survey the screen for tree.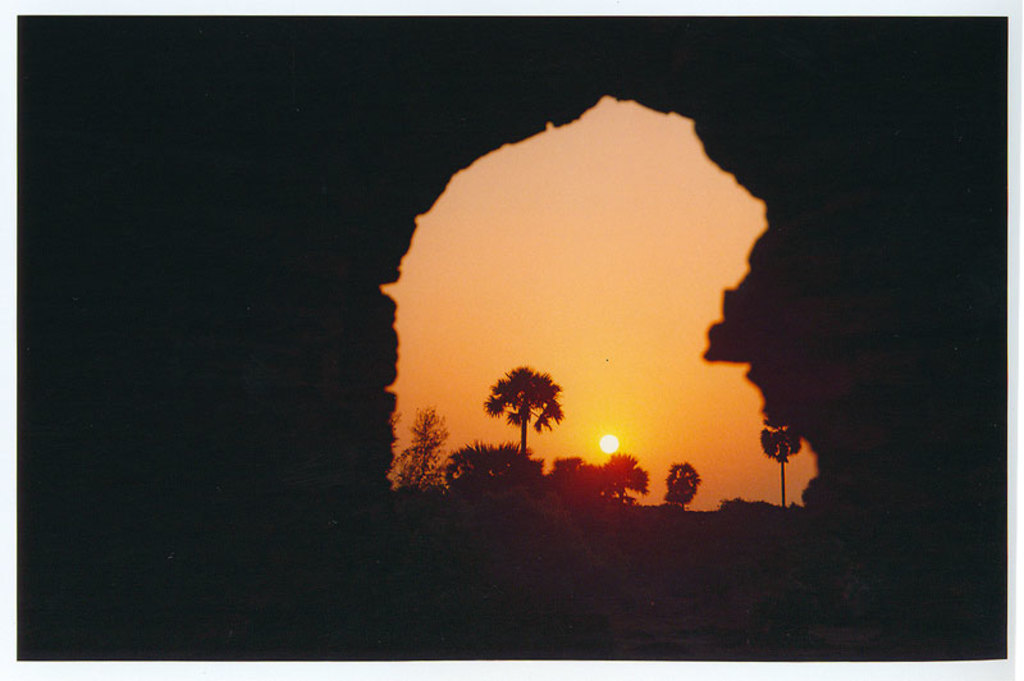
Survey found: bbox=[444, 440, 541, 488].
